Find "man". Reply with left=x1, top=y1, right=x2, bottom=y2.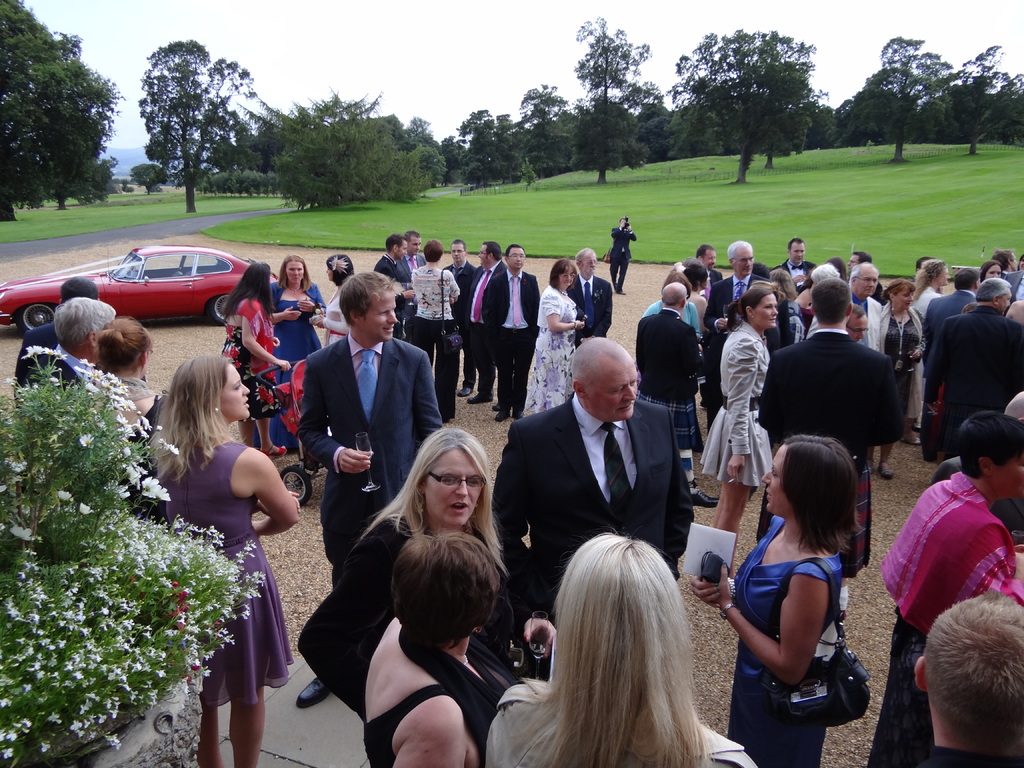
left=566, top=247, right=612, bottom=350.
